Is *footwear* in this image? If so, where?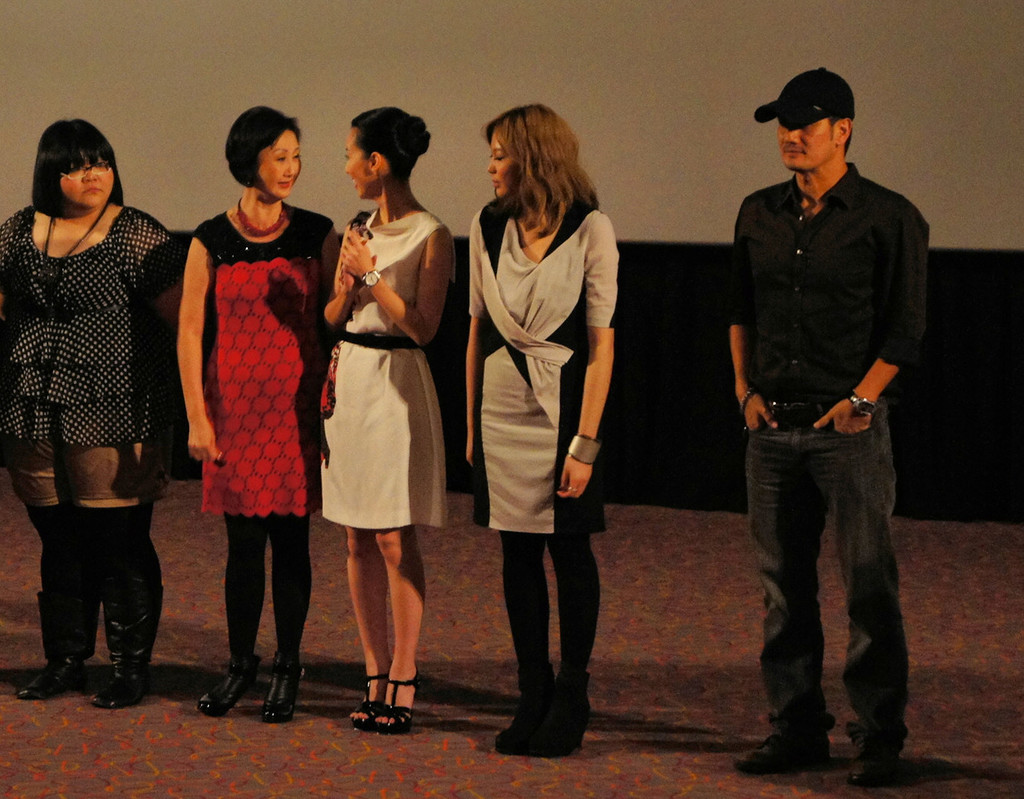
Yes, at x1=496 y1=662 x2=554 y2=757.
